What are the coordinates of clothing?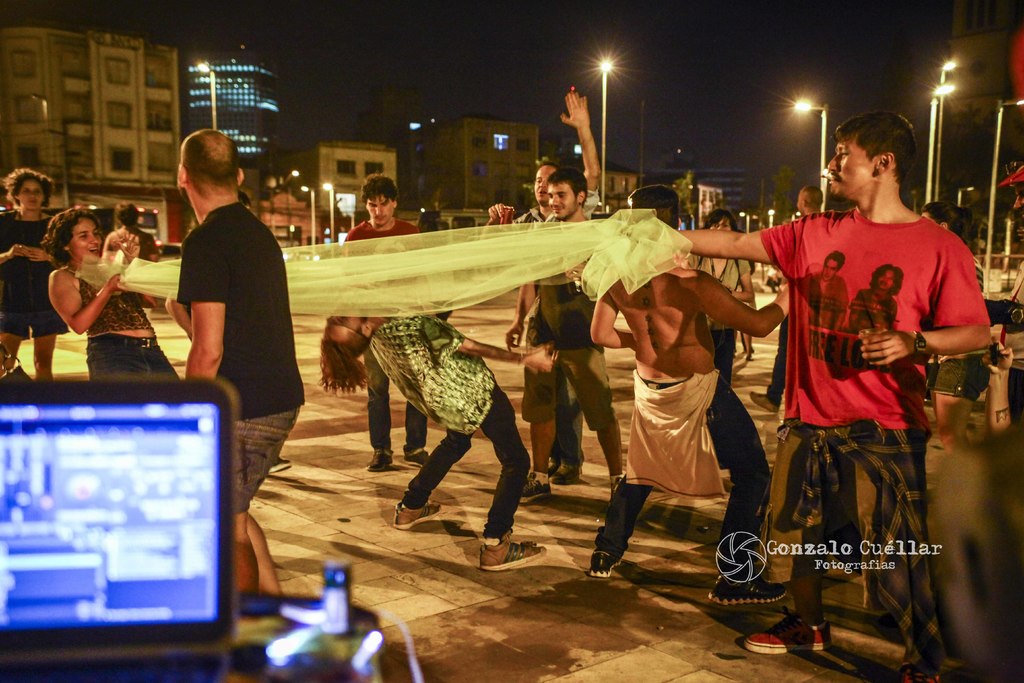
region(0, 213, 62, 338).
